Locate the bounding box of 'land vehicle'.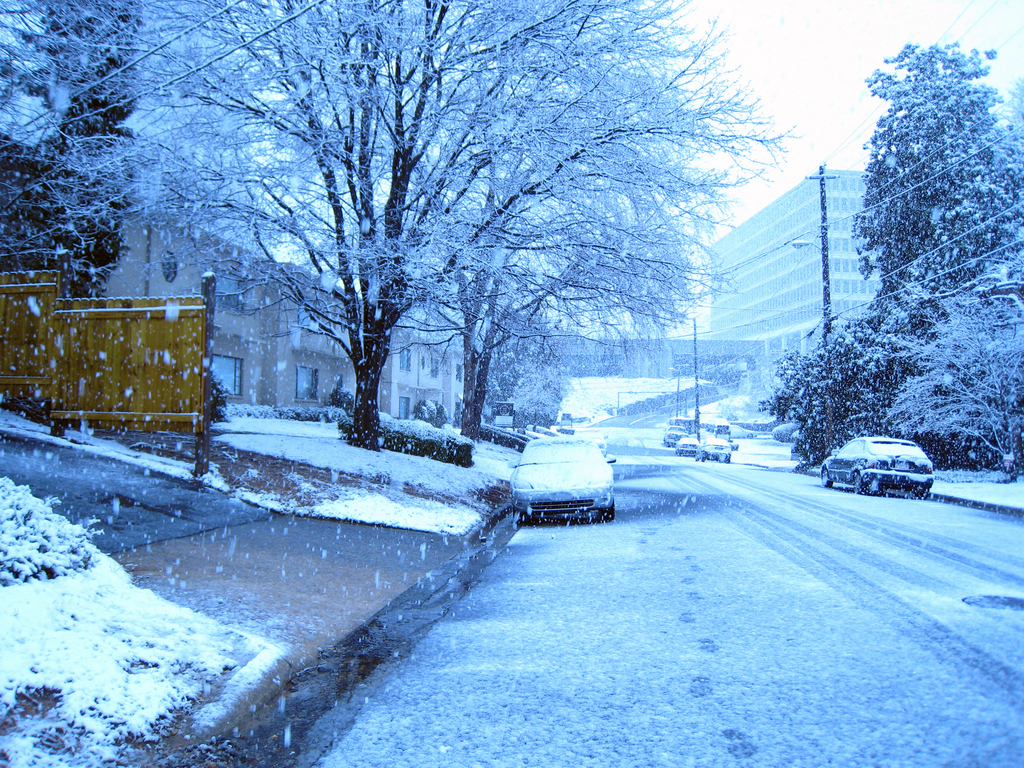
Bounding box: (697, 436, 732, 461).
